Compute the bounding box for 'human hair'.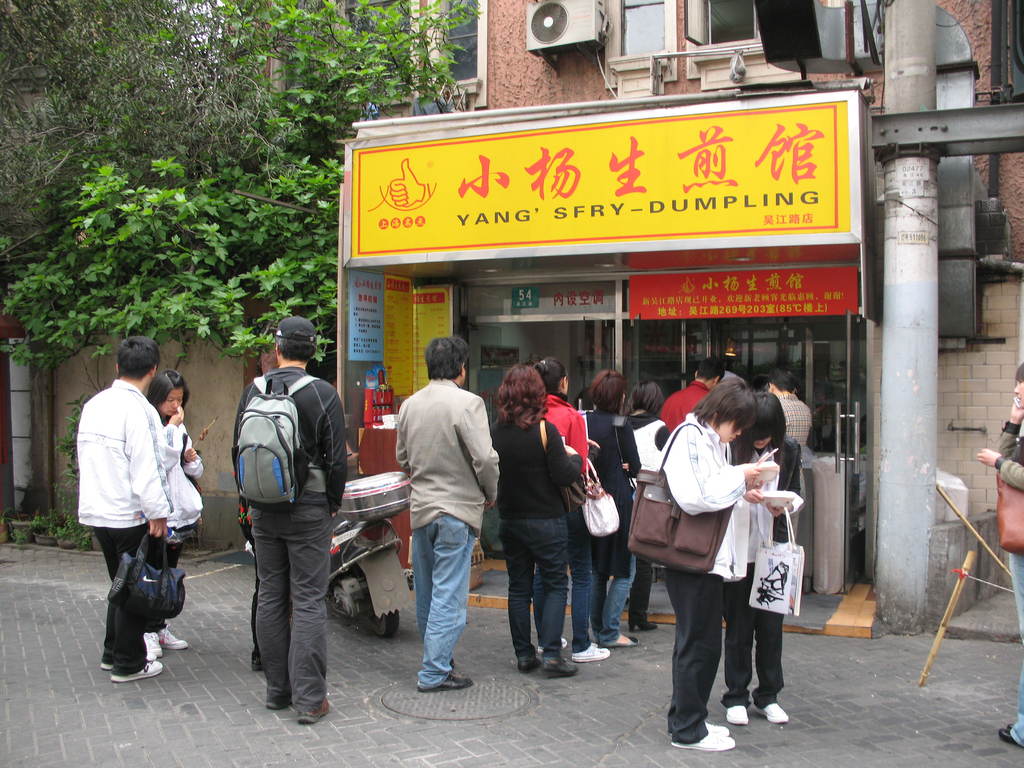
x1=271, y1=319, x2=316, y2=362.
